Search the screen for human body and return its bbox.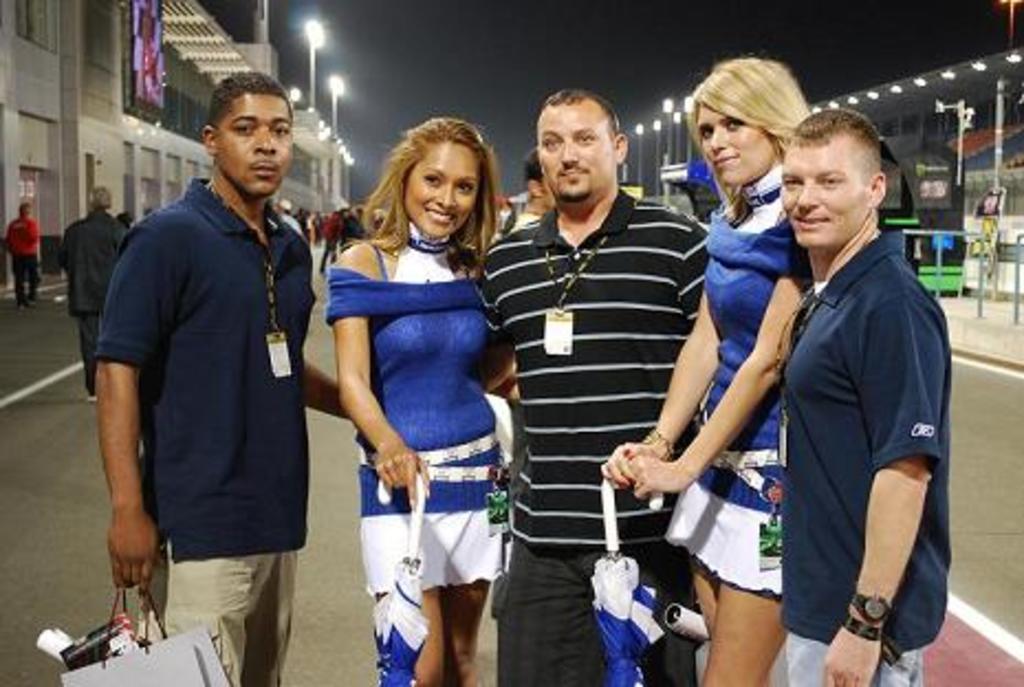
Found: x1=782, y1=108, x2=951, y2=685.
